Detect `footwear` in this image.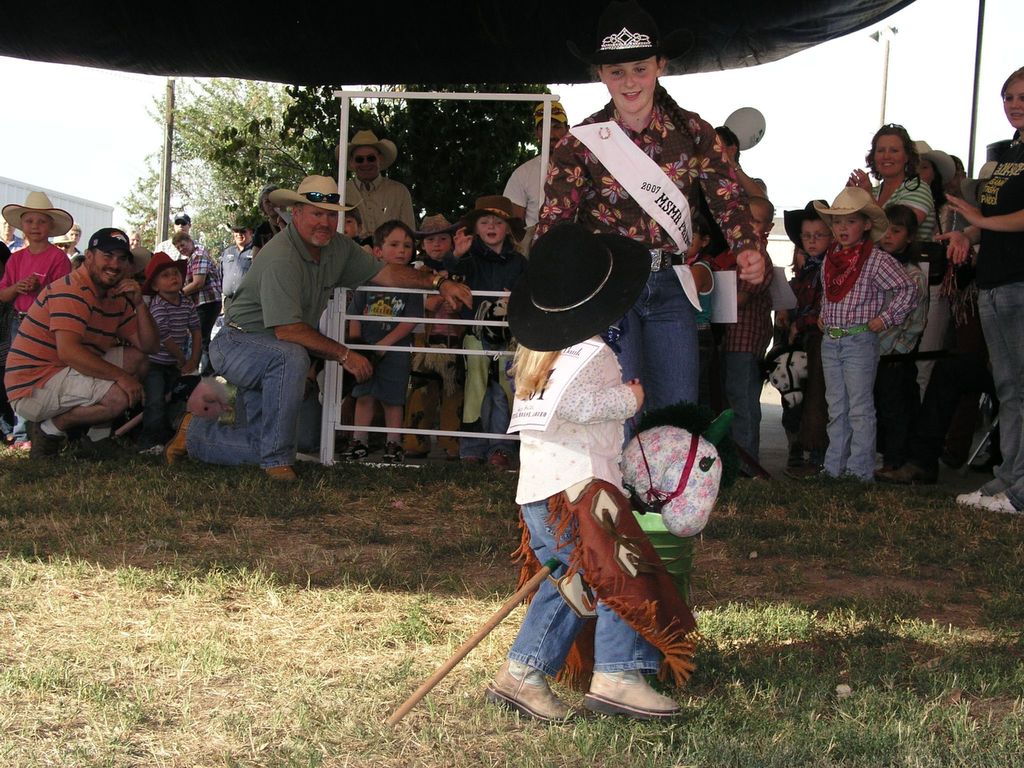
Detection: <region>337, 436, 374, 463</region>.
